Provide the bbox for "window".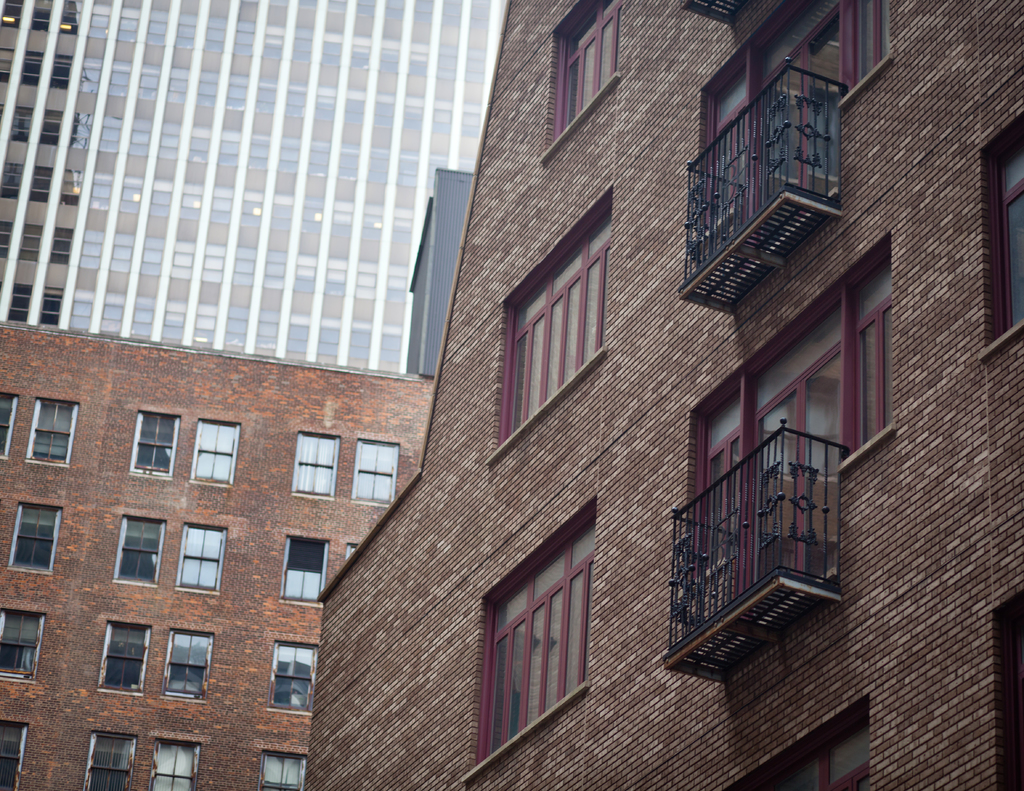
<region>113, 512, 166, 587</region>.
